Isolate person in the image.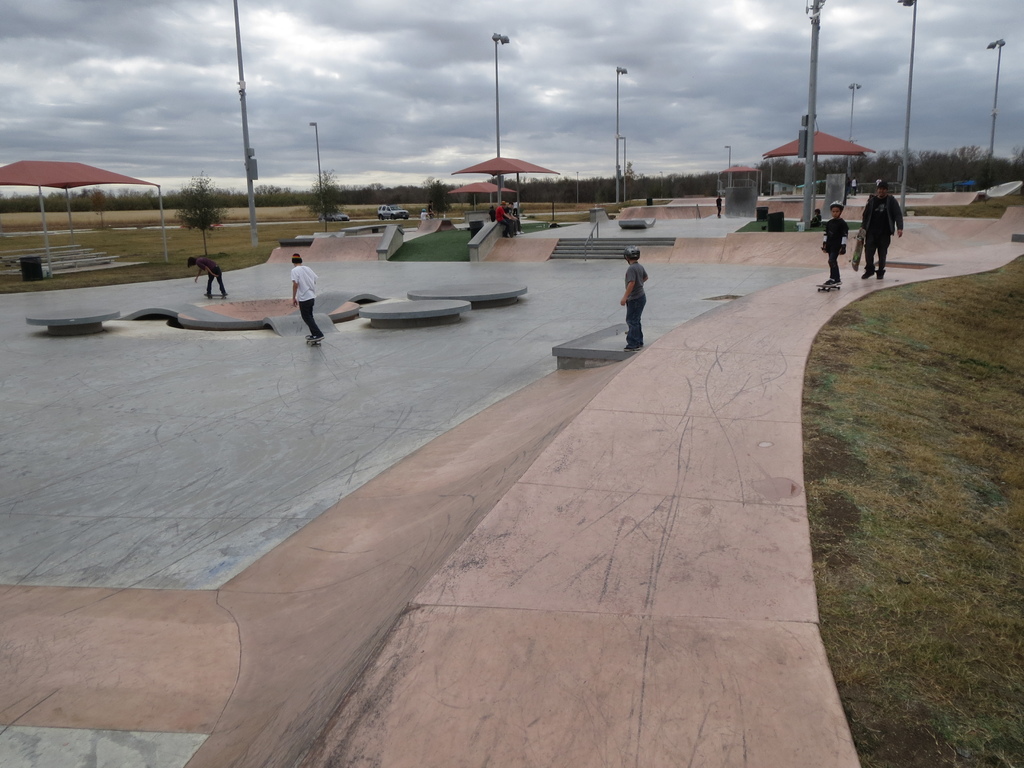
Isolated region: rect(716, 193, 723, 219).
